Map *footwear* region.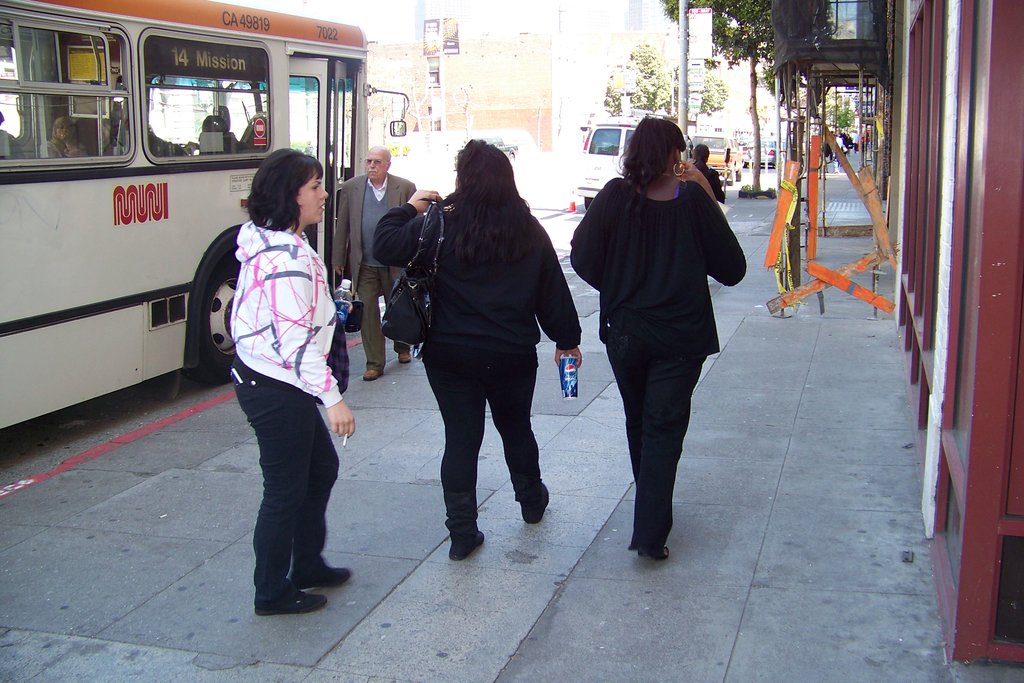
Mapped to 255/586/328/618.
